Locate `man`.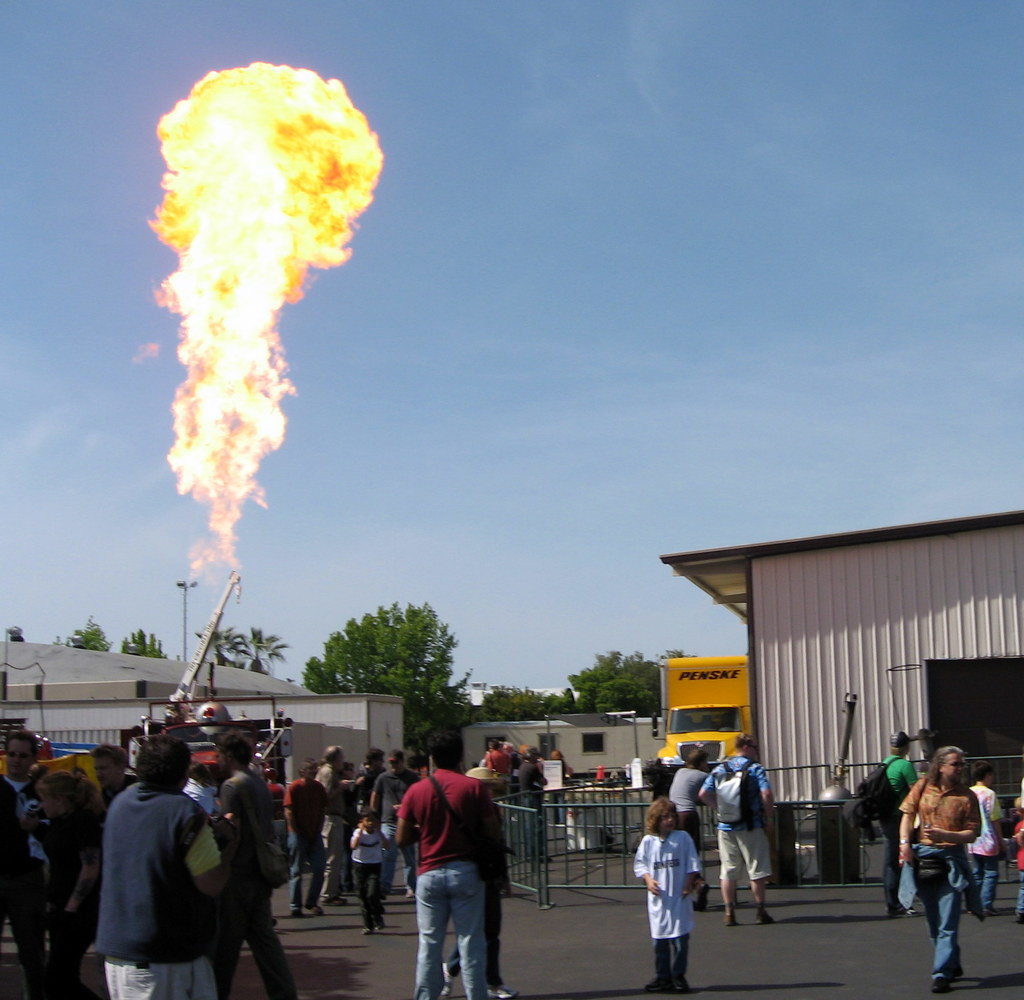
Bounding box: Rect(675, 748, 717, 837).
